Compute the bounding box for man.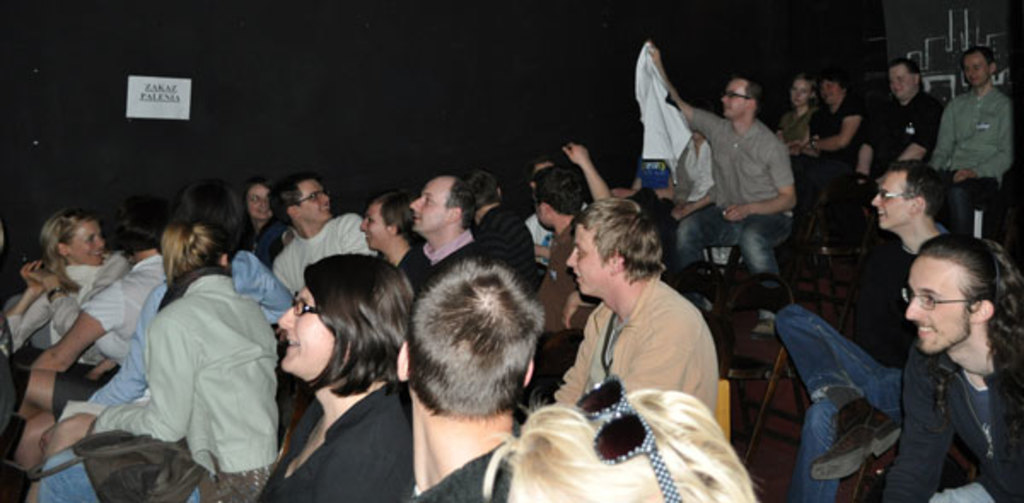
crop(404, 176, 495, 297).
